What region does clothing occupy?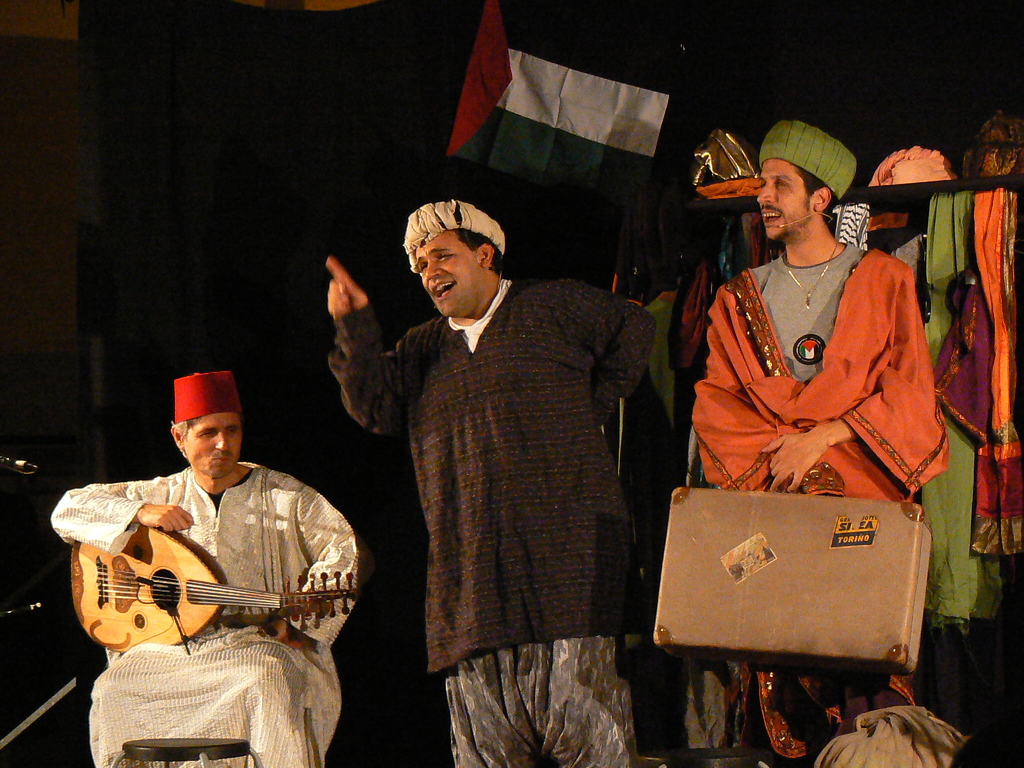
left=682, top=221, right=957, bottom=511.
